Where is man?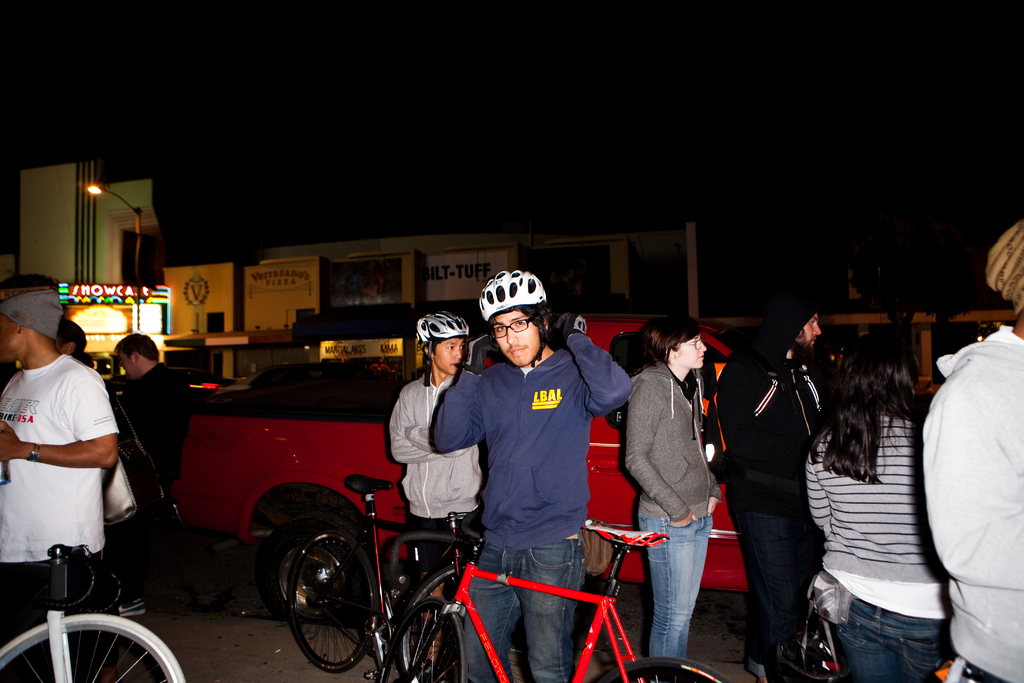
crop(431, 266, 634, 682).
